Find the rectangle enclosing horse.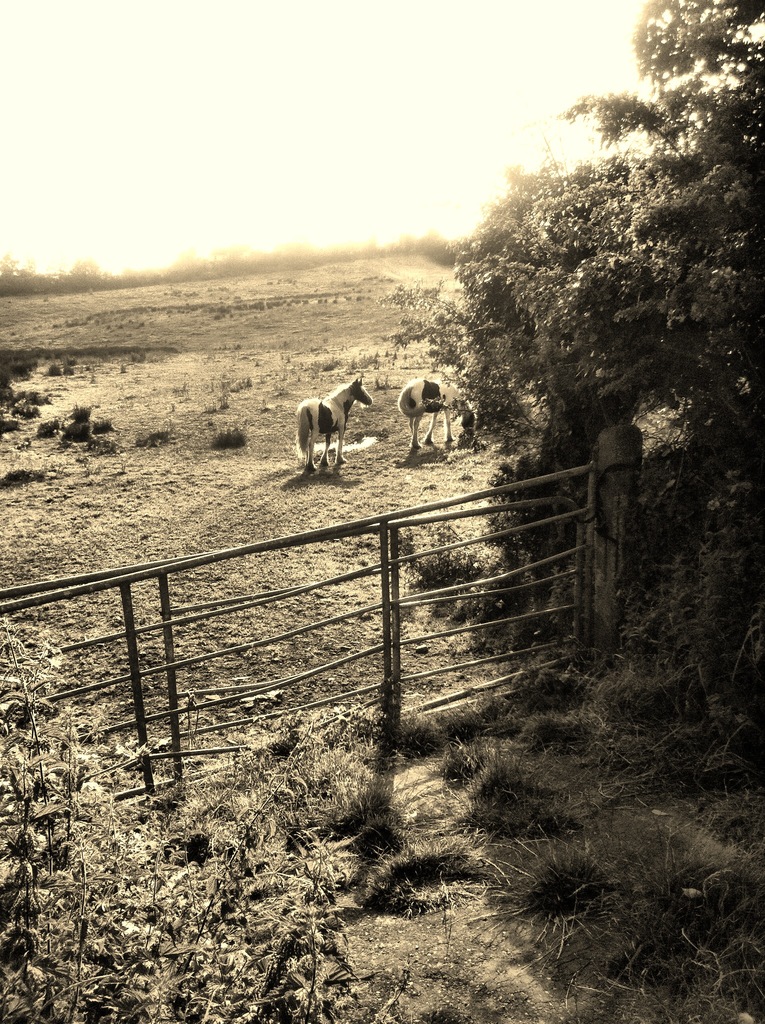
293 373 373 476.
